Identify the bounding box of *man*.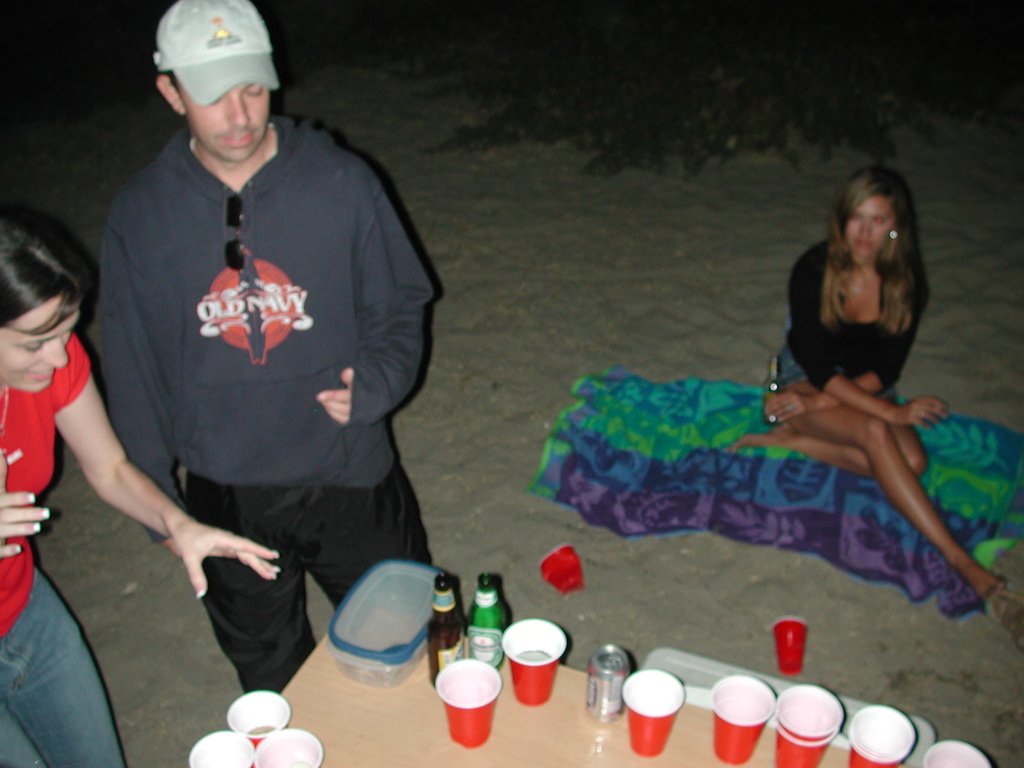
<region>81, 0, 437, 701</region>.
